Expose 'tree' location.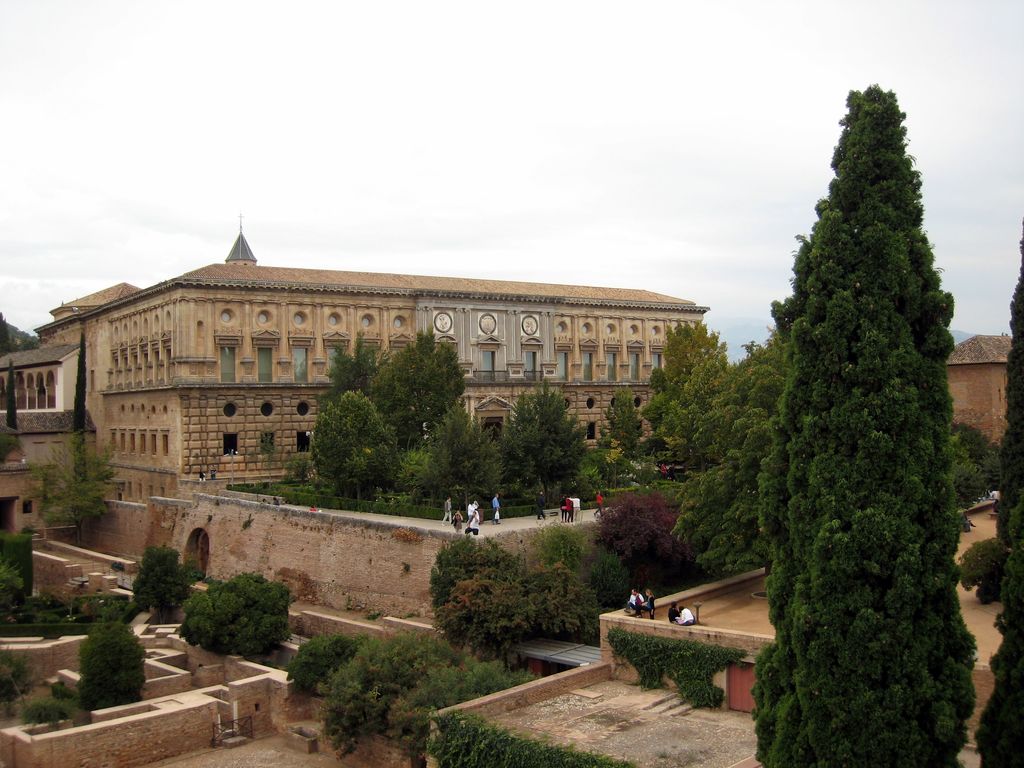
Exposed at <box>392,442,450,514</box>.
